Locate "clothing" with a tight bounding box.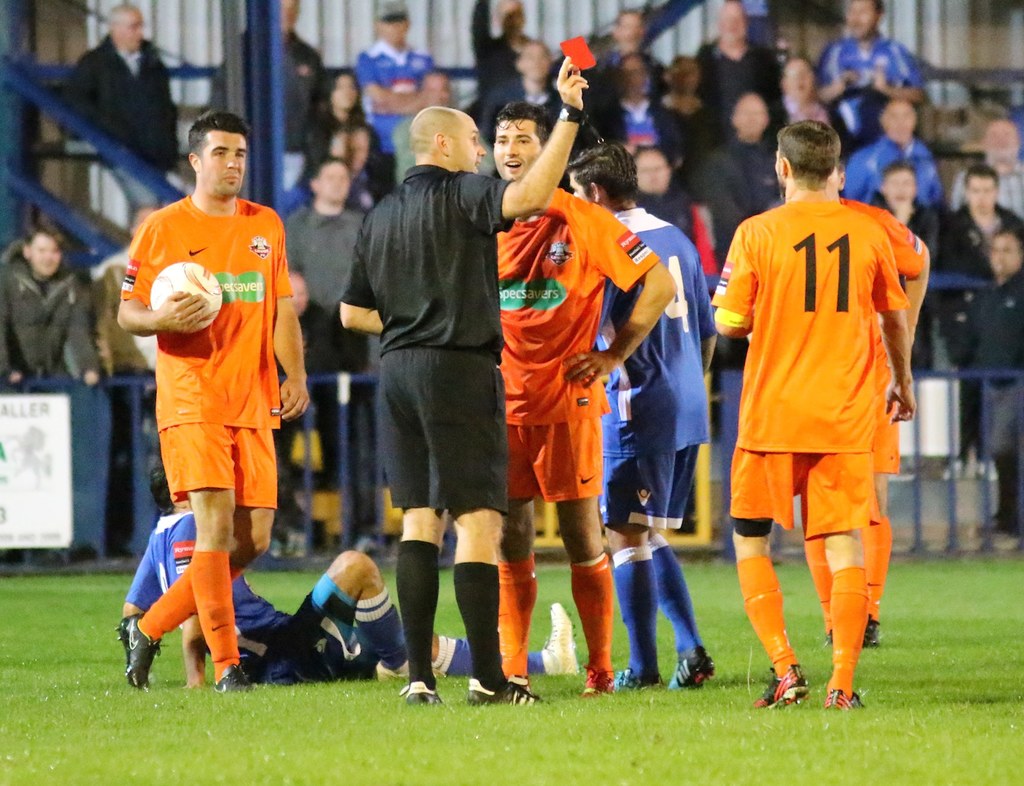
pyautogui.locateOnScreen(358, 40, 446, 145).
